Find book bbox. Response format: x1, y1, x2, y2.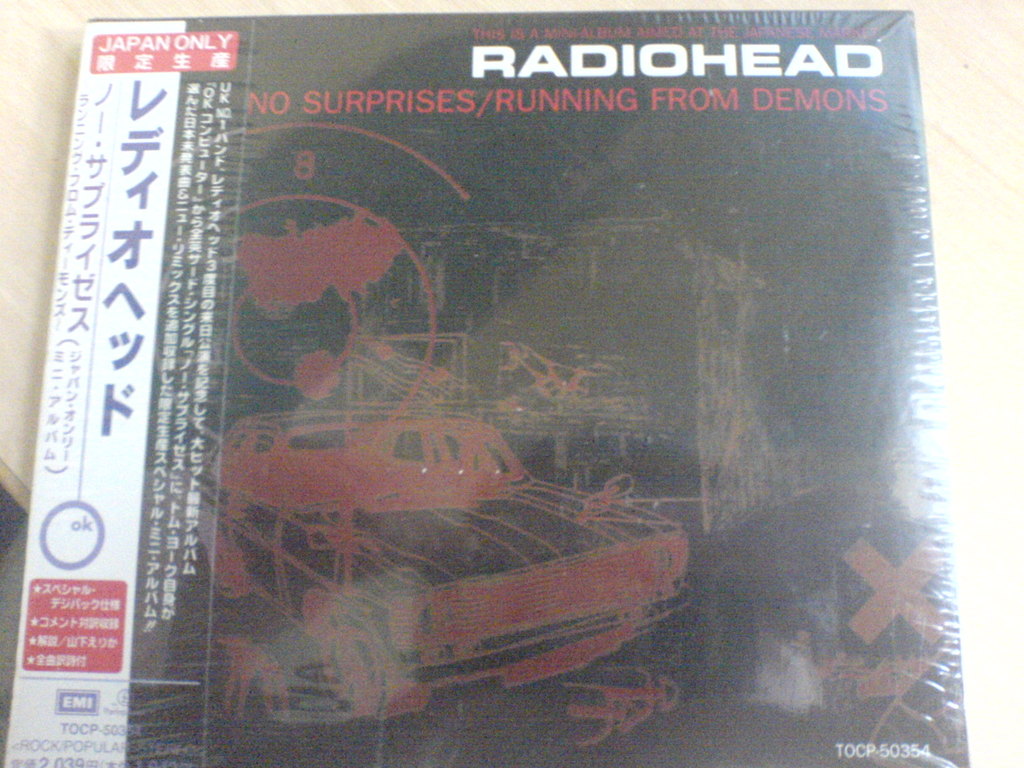
0, 6, 973, 767.
